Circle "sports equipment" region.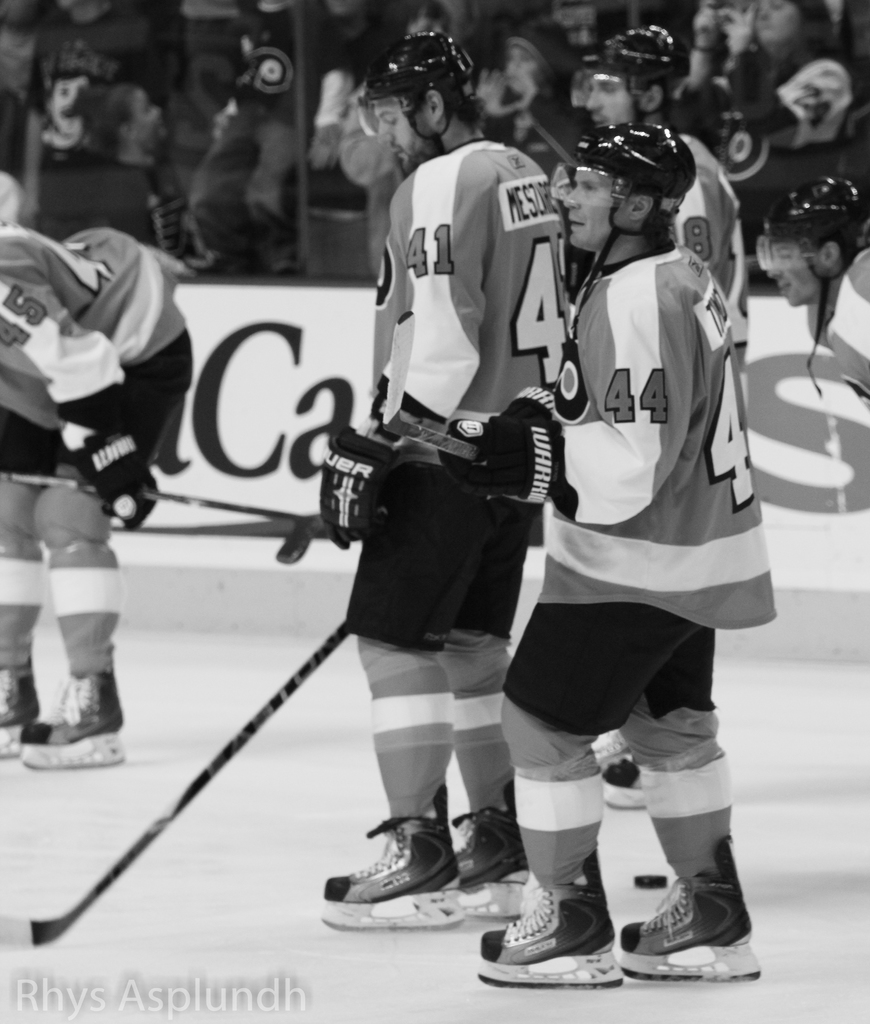
Region: <region>579, 20, 694, 129</region>.
